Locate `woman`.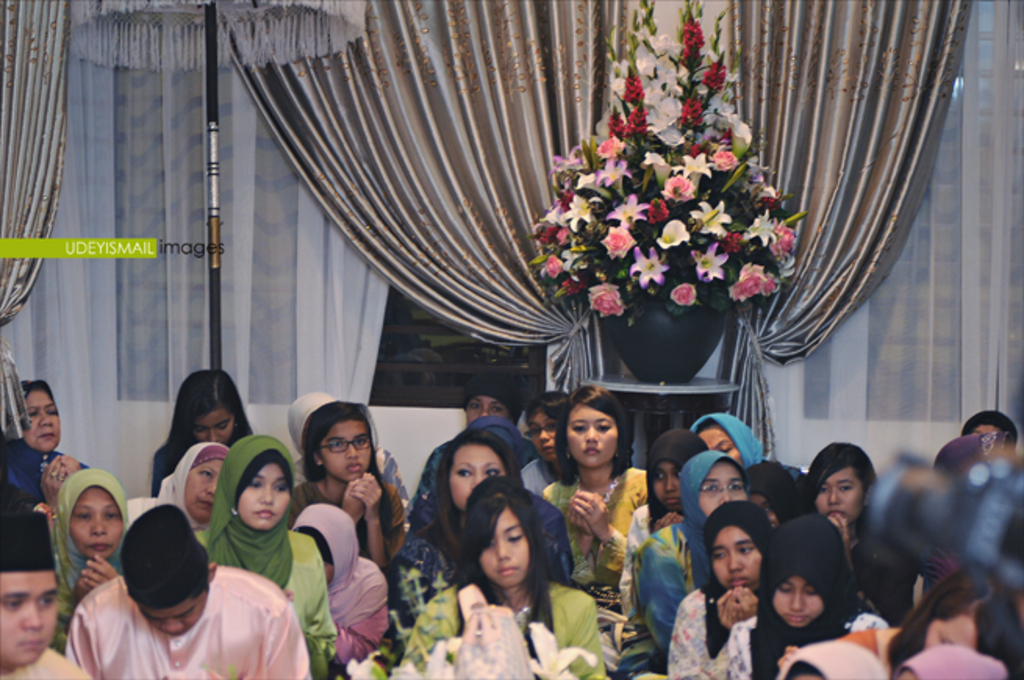
Bounding box: bbox=[525, 383, 647, 599].
